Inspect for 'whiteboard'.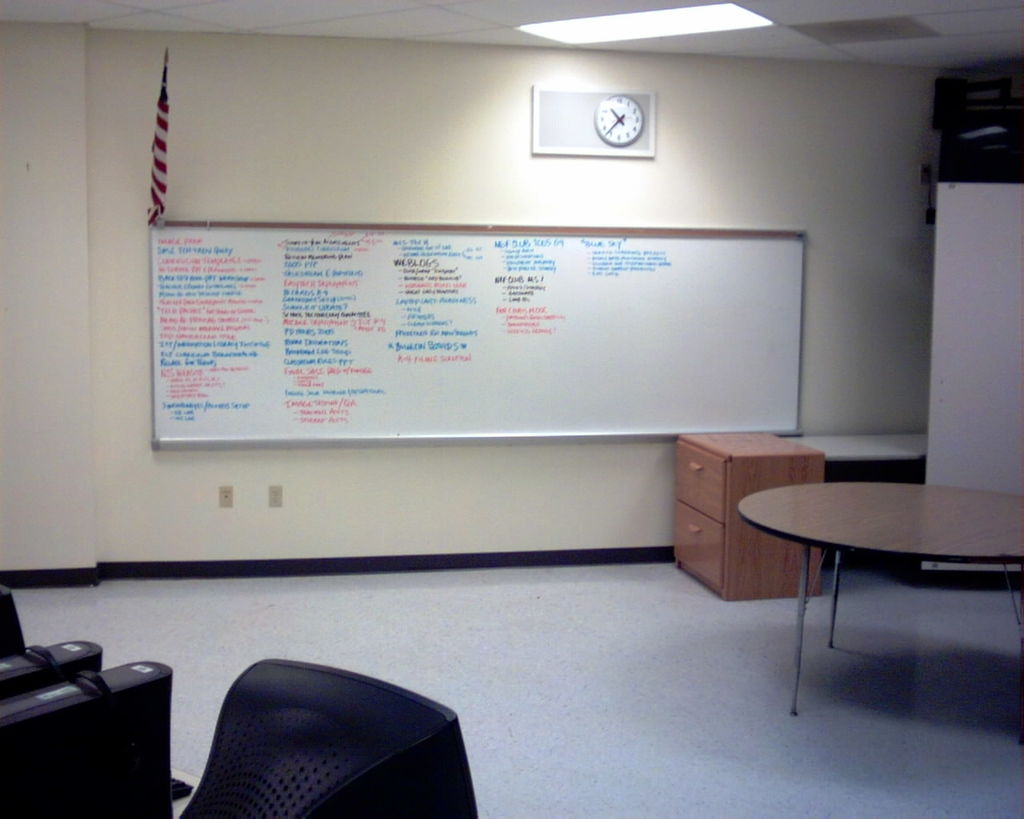
Inspection: x1=150 y1=222 x2=811 y2=448.
